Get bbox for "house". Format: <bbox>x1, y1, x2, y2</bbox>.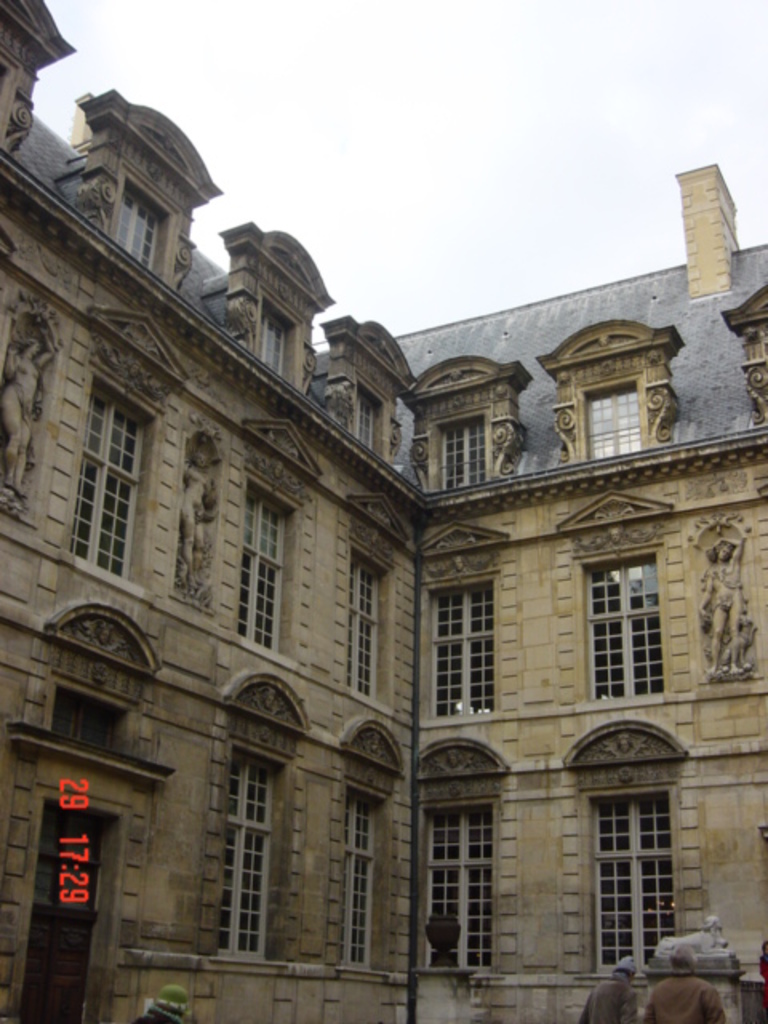
<bbox>42, 117, 752, 1021</bbox>.
